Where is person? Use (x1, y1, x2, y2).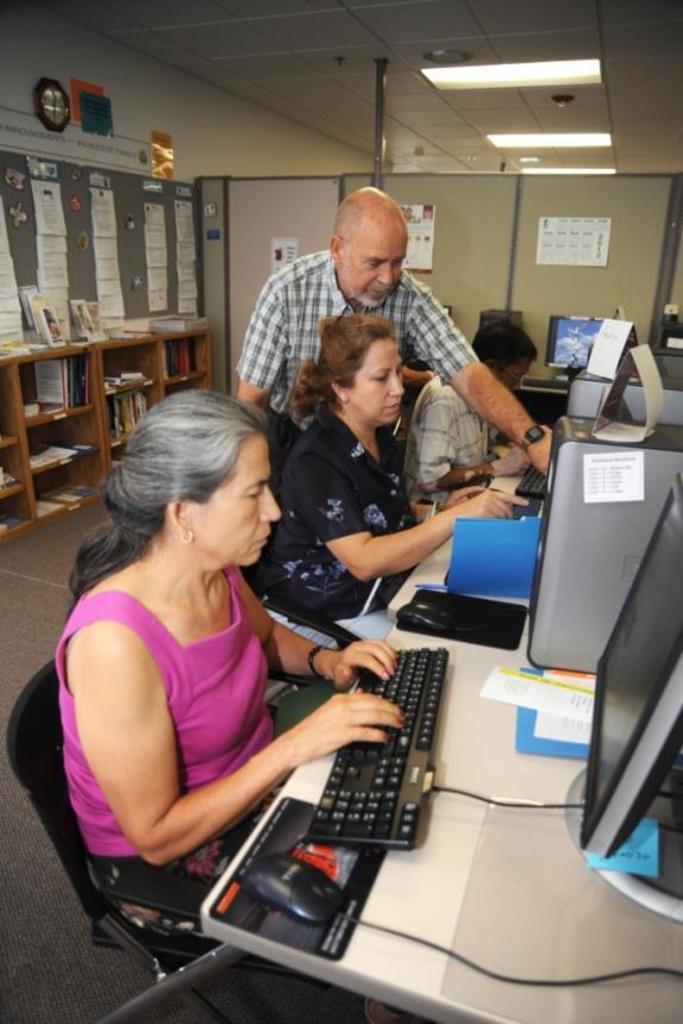
(249, 314, 533, 623).
